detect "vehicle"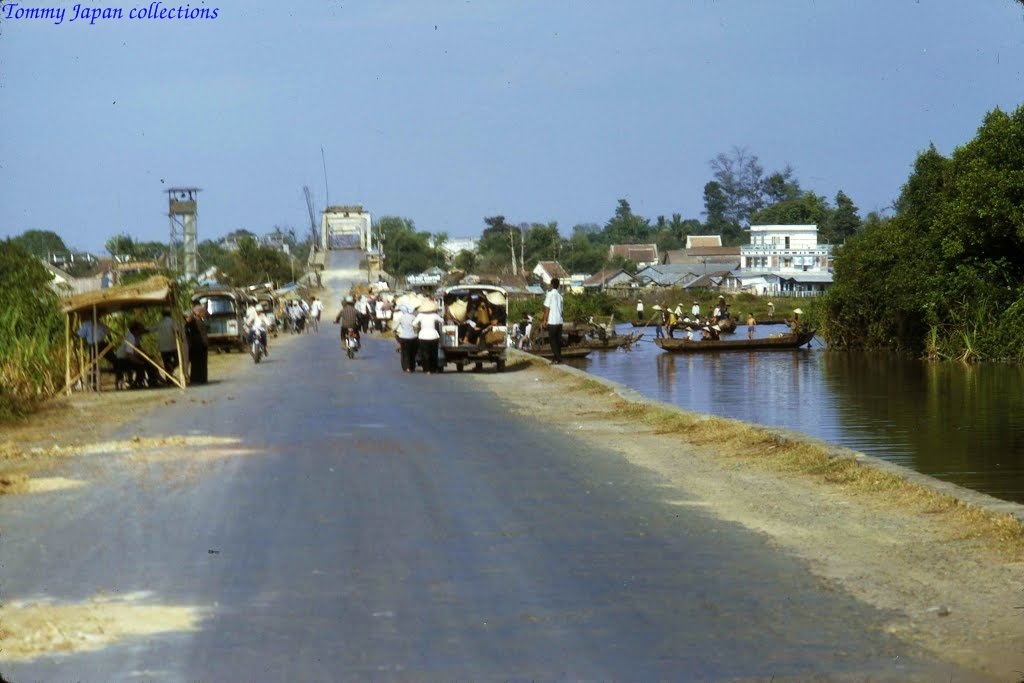
<box>594,331,632,352</box>
